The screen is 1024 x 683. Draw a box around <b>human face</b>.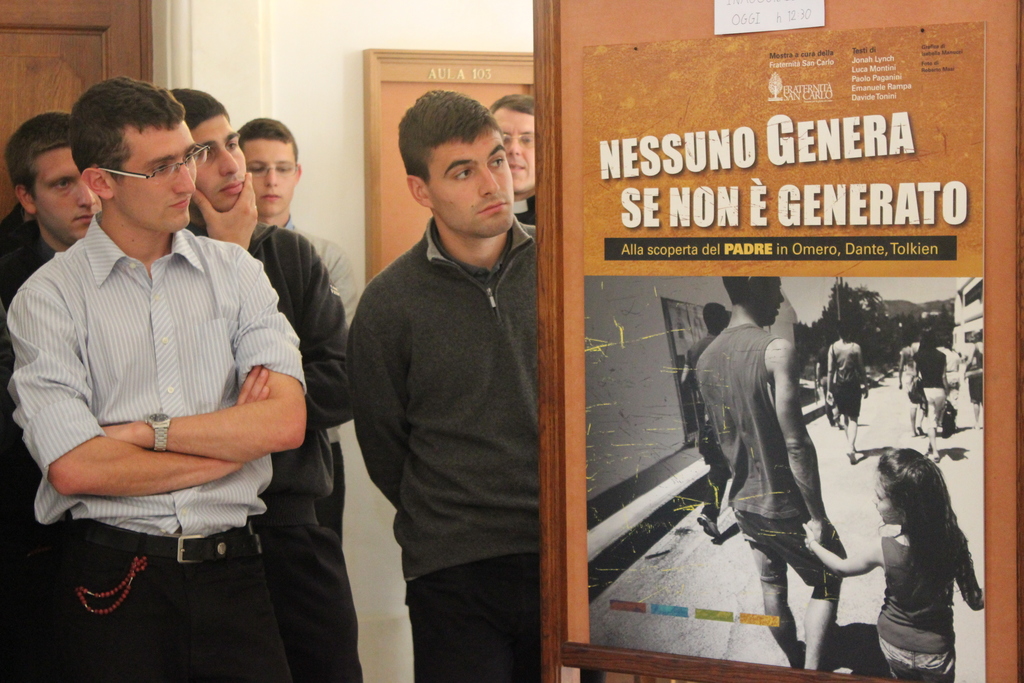
Rect(879, 468, 899, 523).
